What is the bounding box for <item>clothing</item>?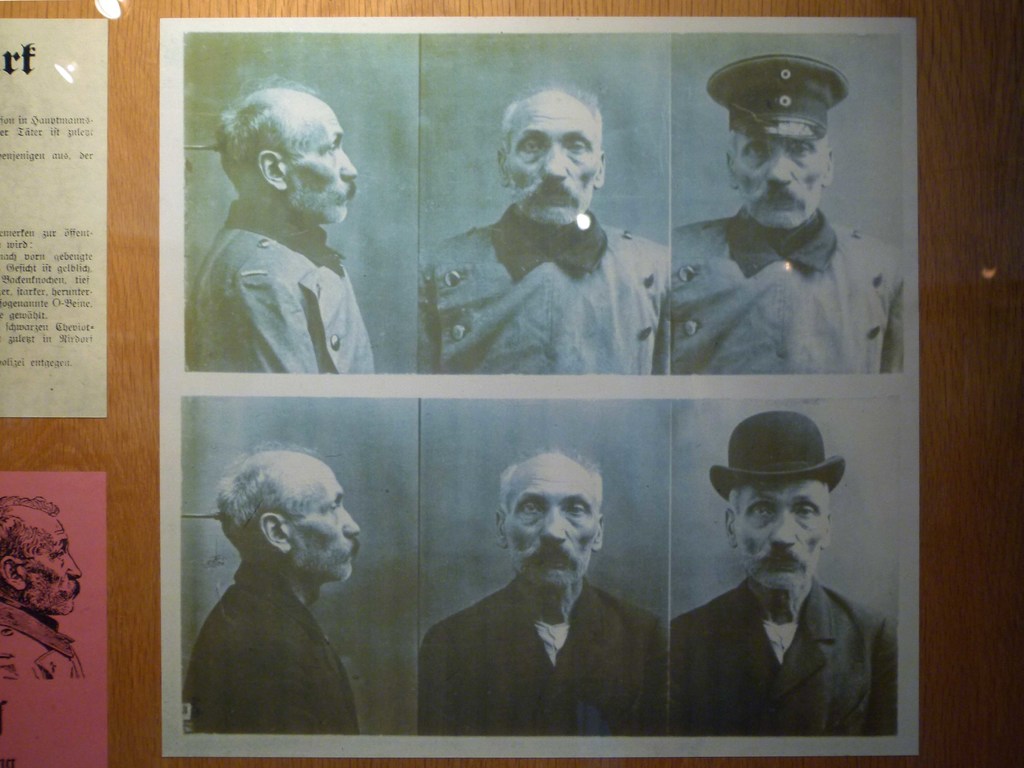
left=427, top=566, right=660, bottom=745.
